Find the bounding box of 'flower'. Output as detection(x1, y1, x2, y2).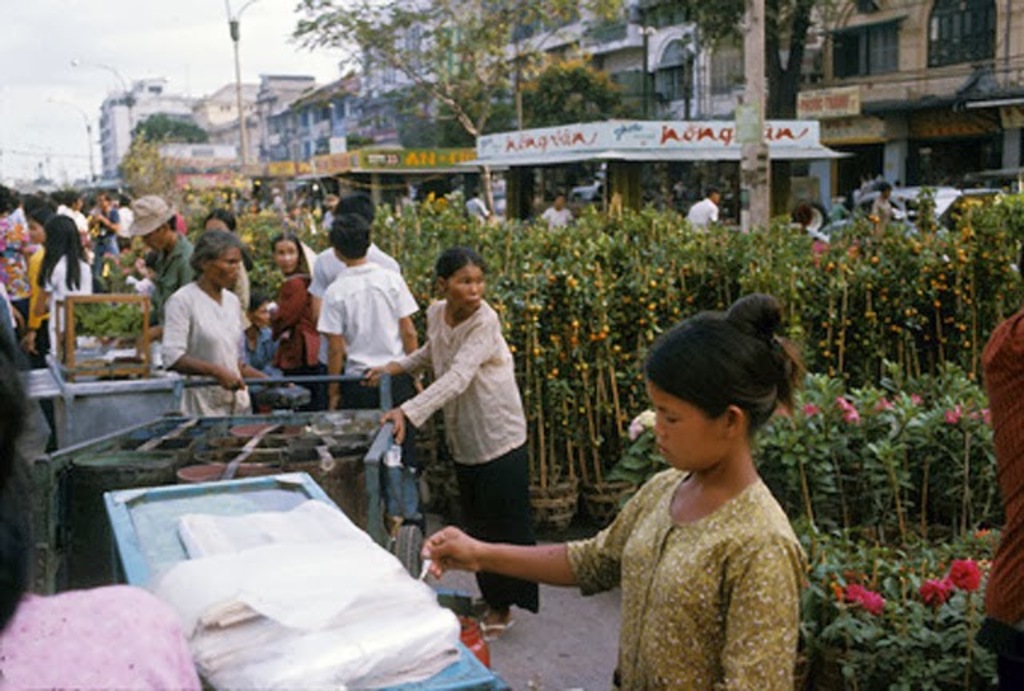
detection(939, 409, 960, 429).
